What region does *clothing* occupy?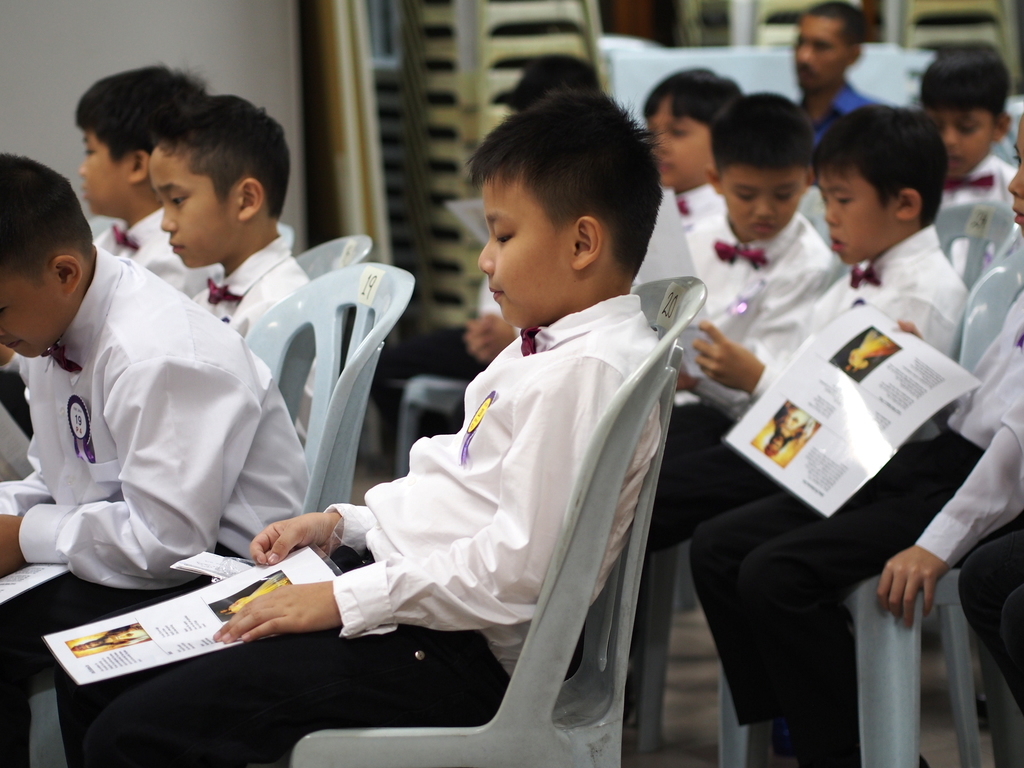
<region>93, 213, 226, 295</region>.
